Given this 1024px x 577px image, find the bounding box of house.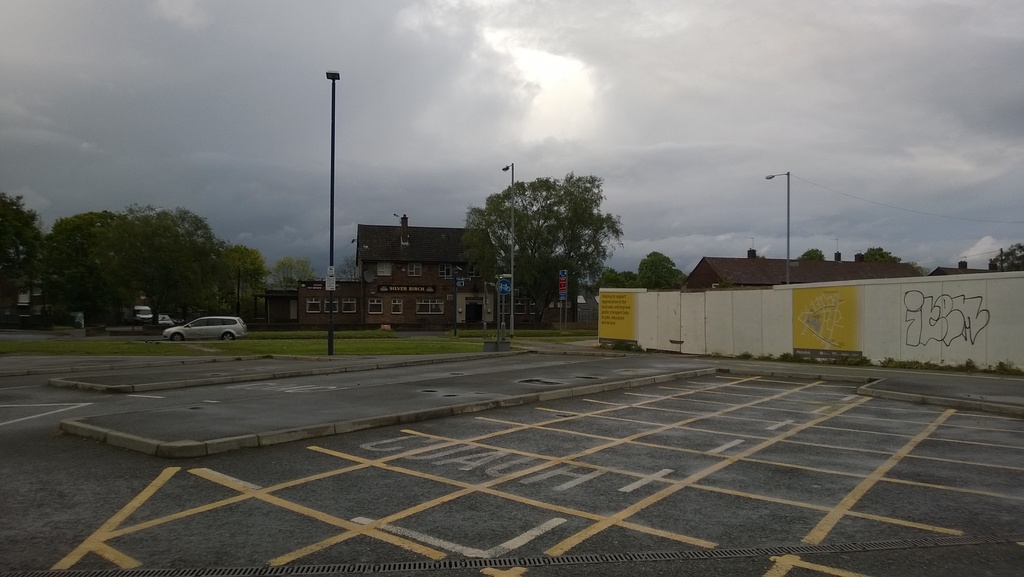
<region>691, 247, 913, 294</region>.
